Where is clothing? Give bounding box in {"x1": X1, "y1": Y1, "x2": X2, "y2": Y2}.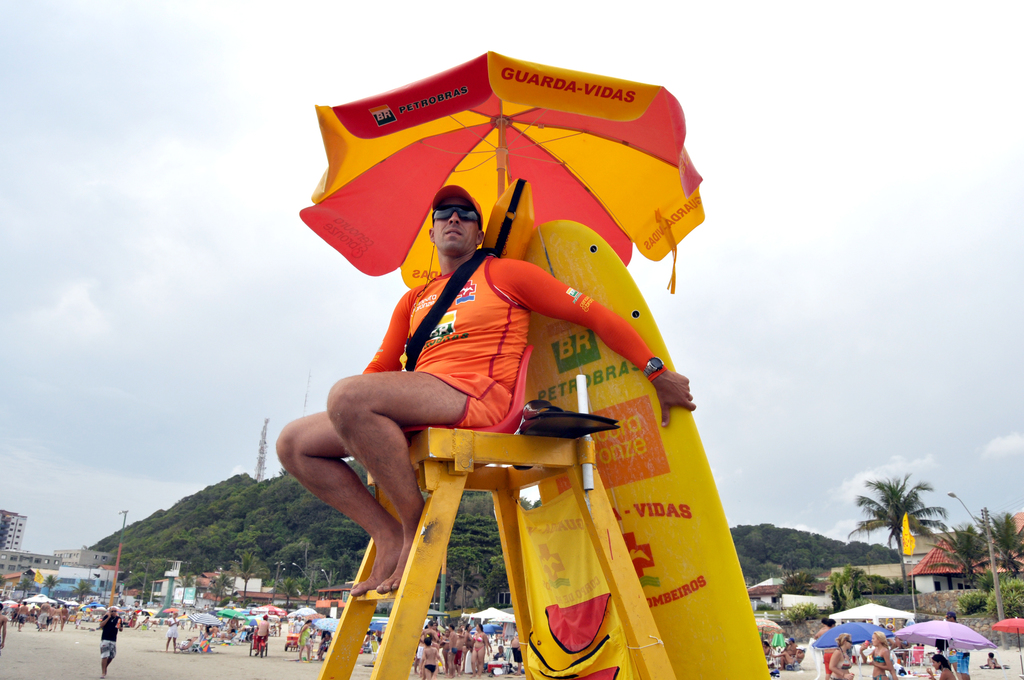
{"x1": 256, "y1": 621, "x2": 269, "y2": 640}.
